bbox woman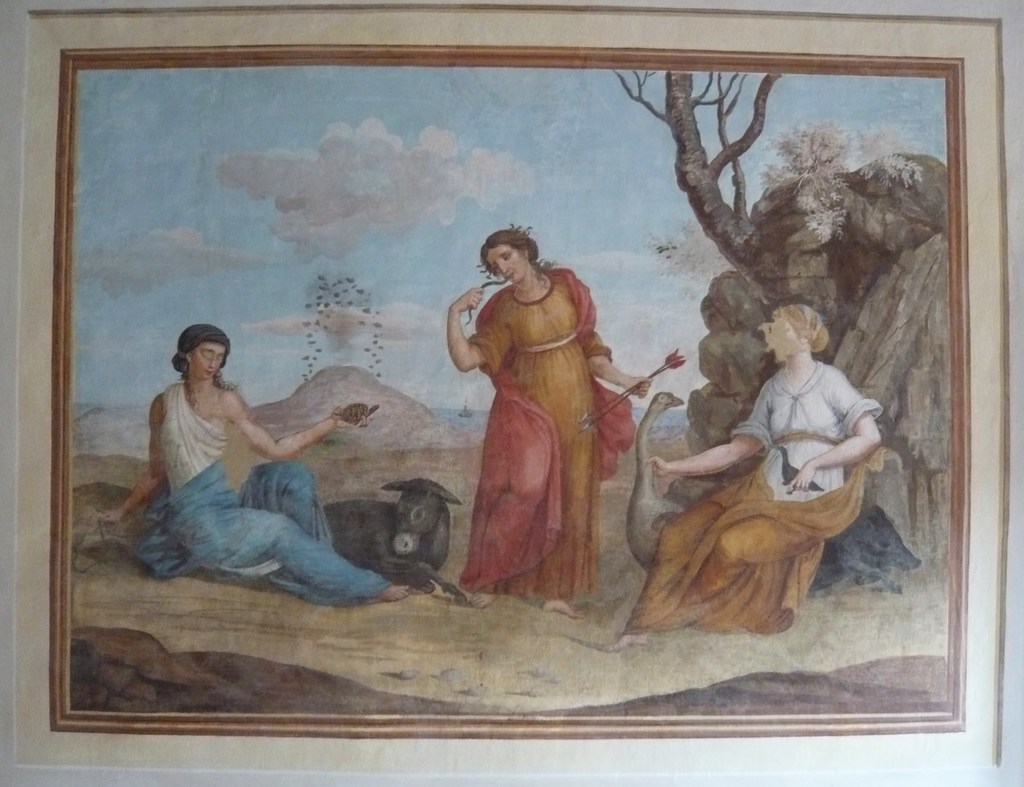
left=644, top=264, right=886, bottom=615
